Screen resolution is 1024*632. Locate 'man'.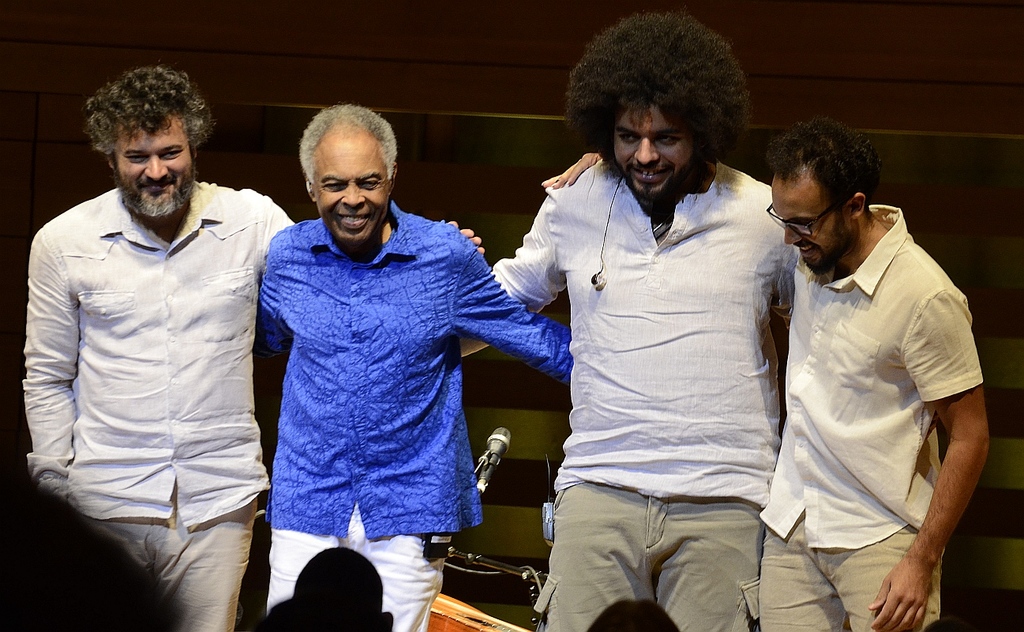
bbox(21, 68, 483, 631).
